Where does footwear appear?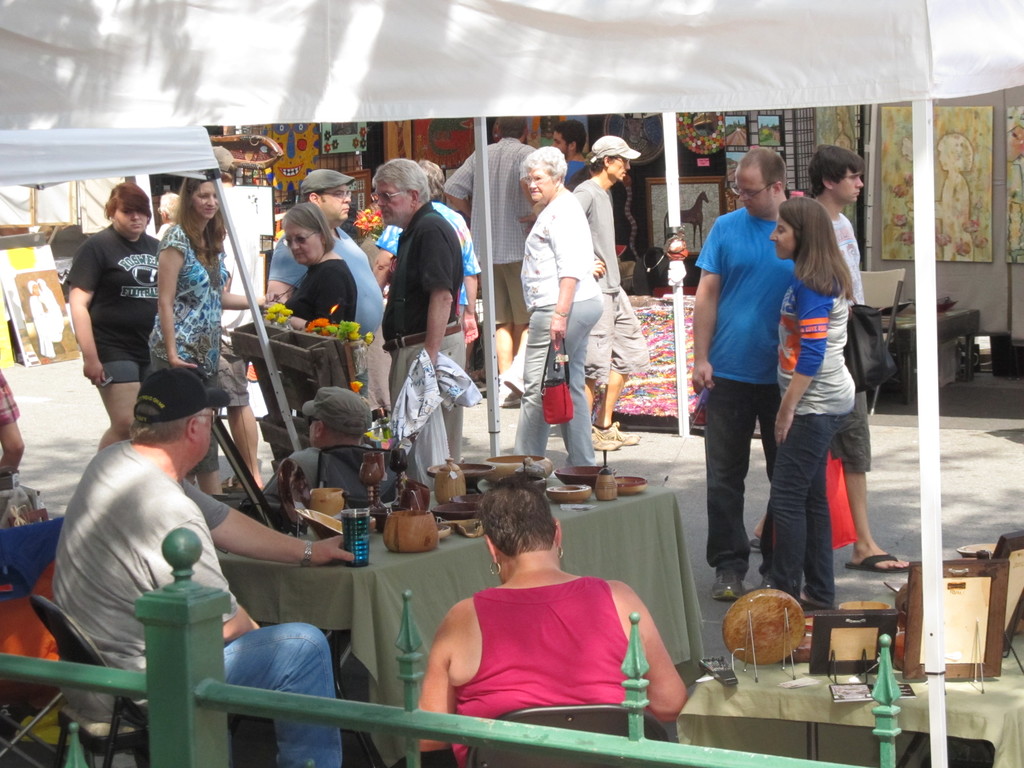
Appears at box=[602, 417, 636, 445].
